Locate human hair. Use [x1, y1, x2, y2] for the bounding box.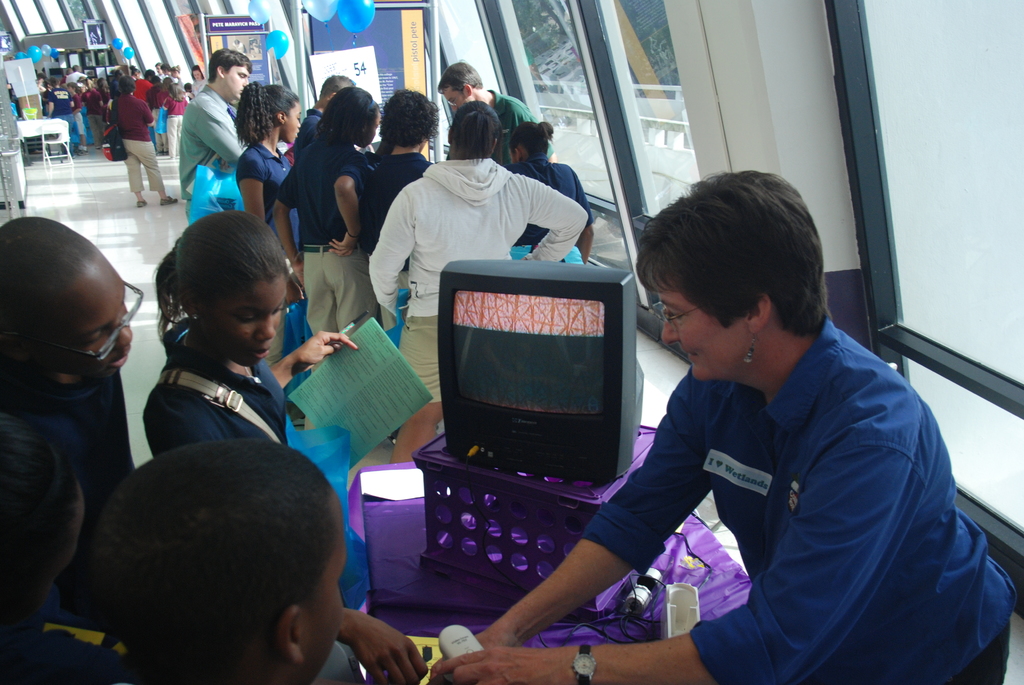
[509, 120, 555, 161].
